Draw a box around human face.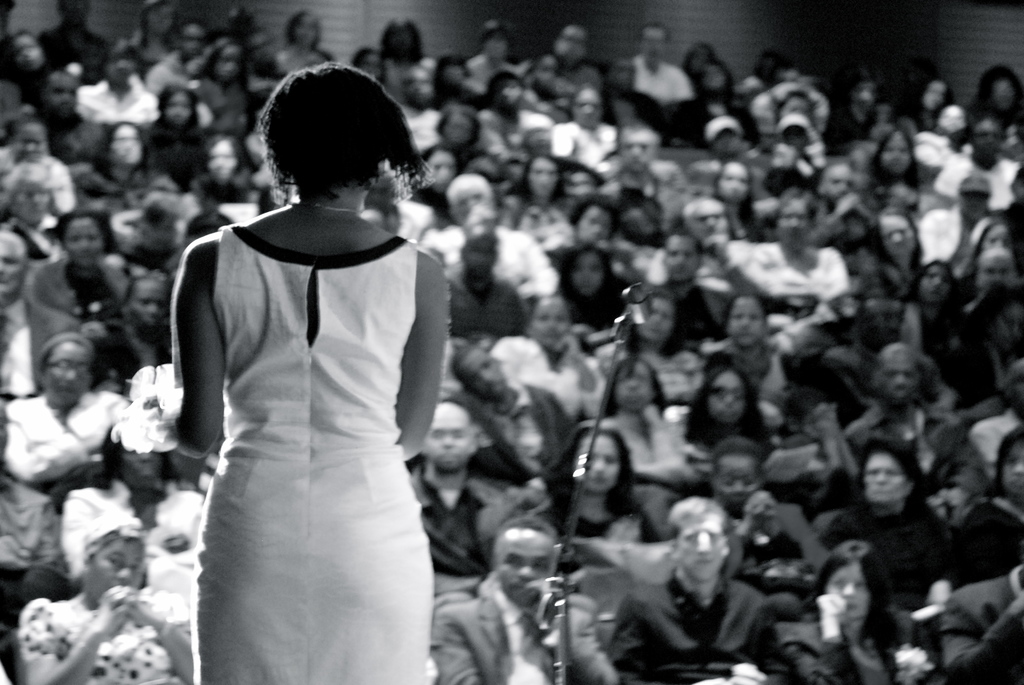
(675,508,723,585).
